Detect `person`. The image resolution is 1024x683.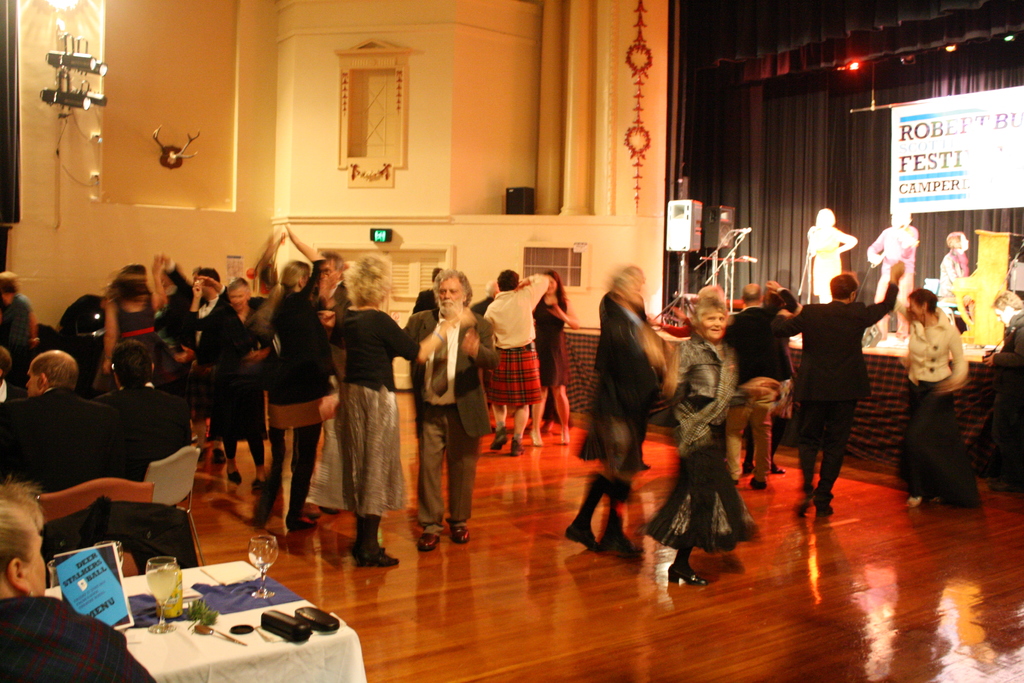
box=[767, 261, 899, 521].
